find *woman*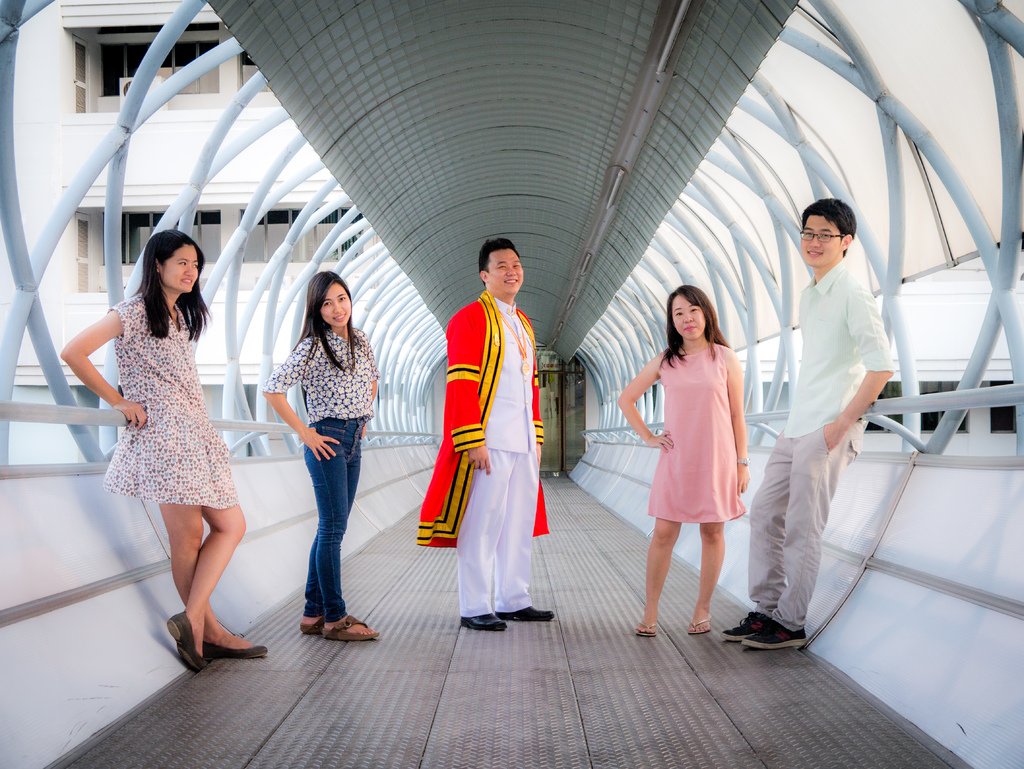
[262,274,390,640]
